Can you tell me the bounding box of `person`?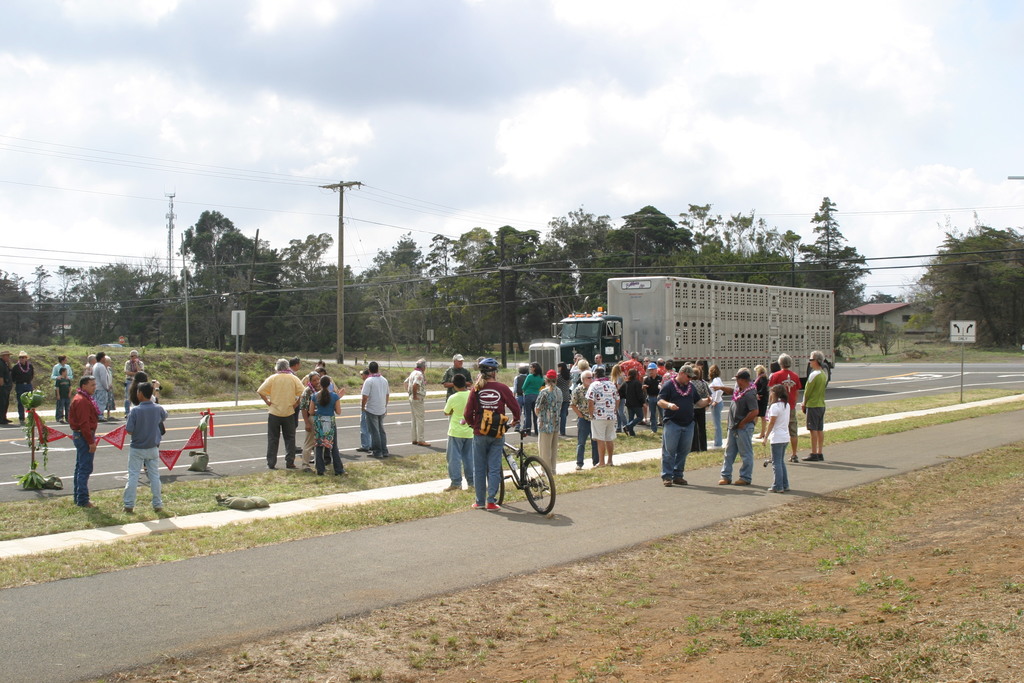
82:348:109:420.
